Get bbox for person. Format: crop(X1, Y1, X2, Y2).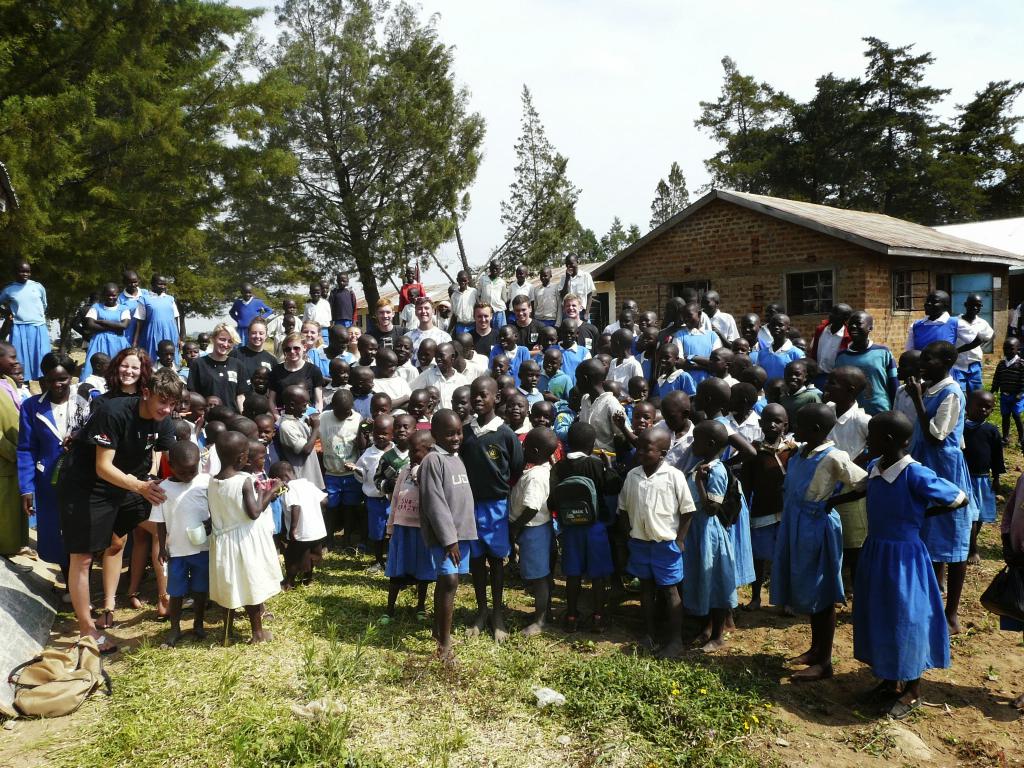
crop(227, 406, 263, 451).
